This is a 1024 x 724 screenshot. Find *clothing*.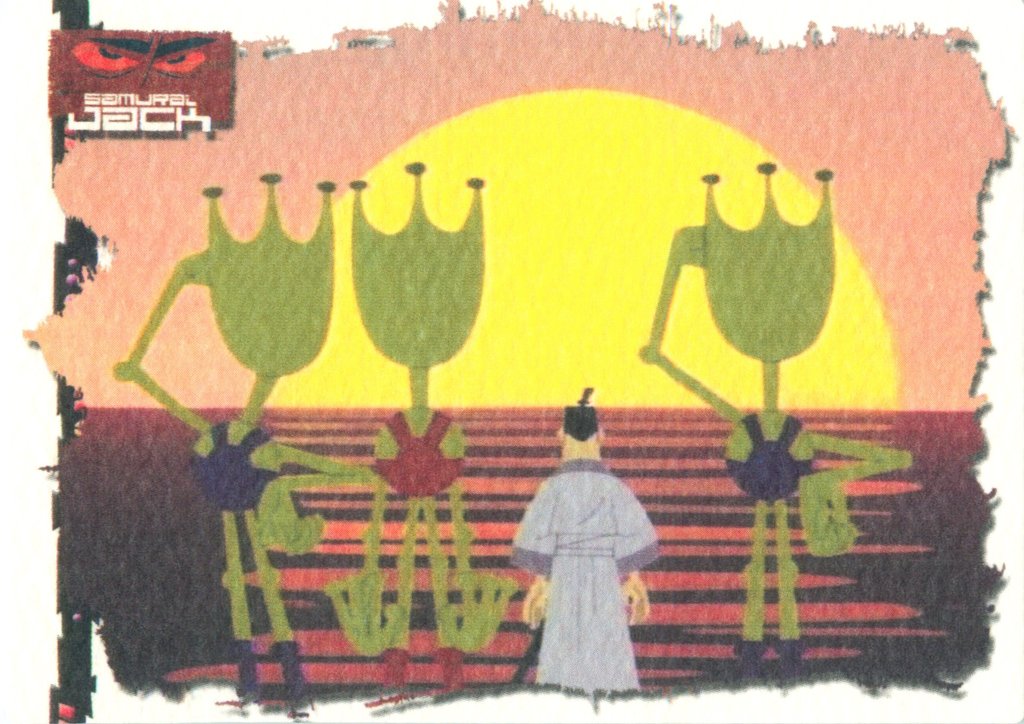
Bounding box: select_region(509, 459, 660, 699).
